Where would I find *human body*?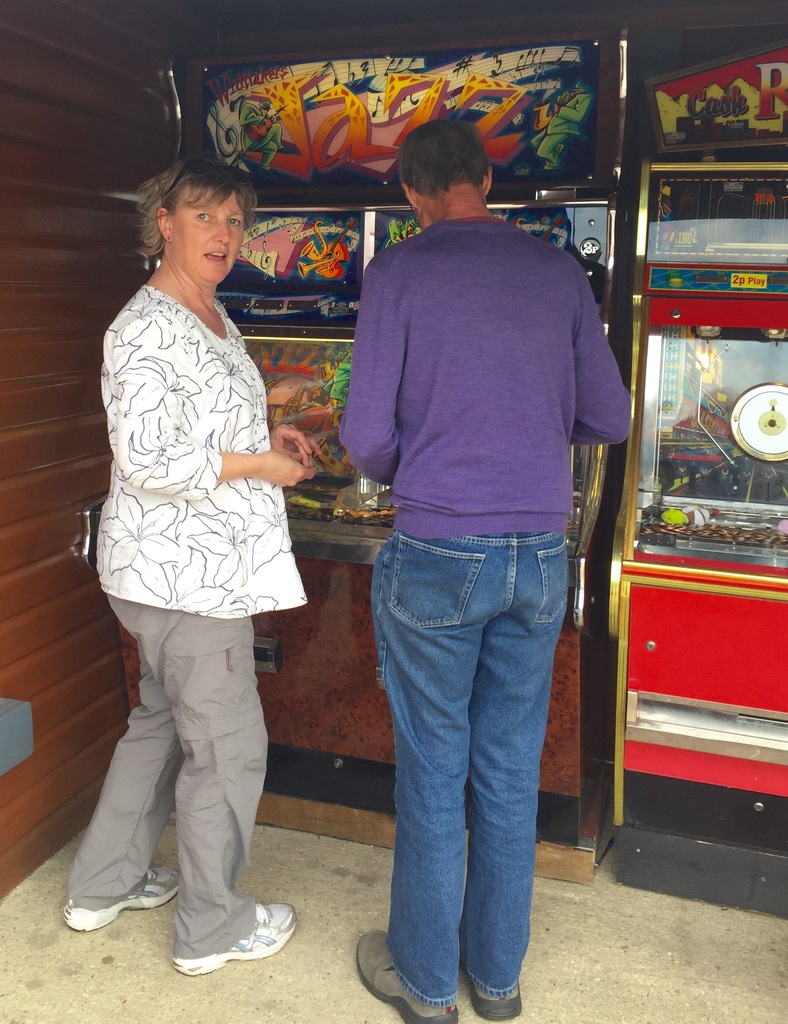
At 336,111,646,1023.
